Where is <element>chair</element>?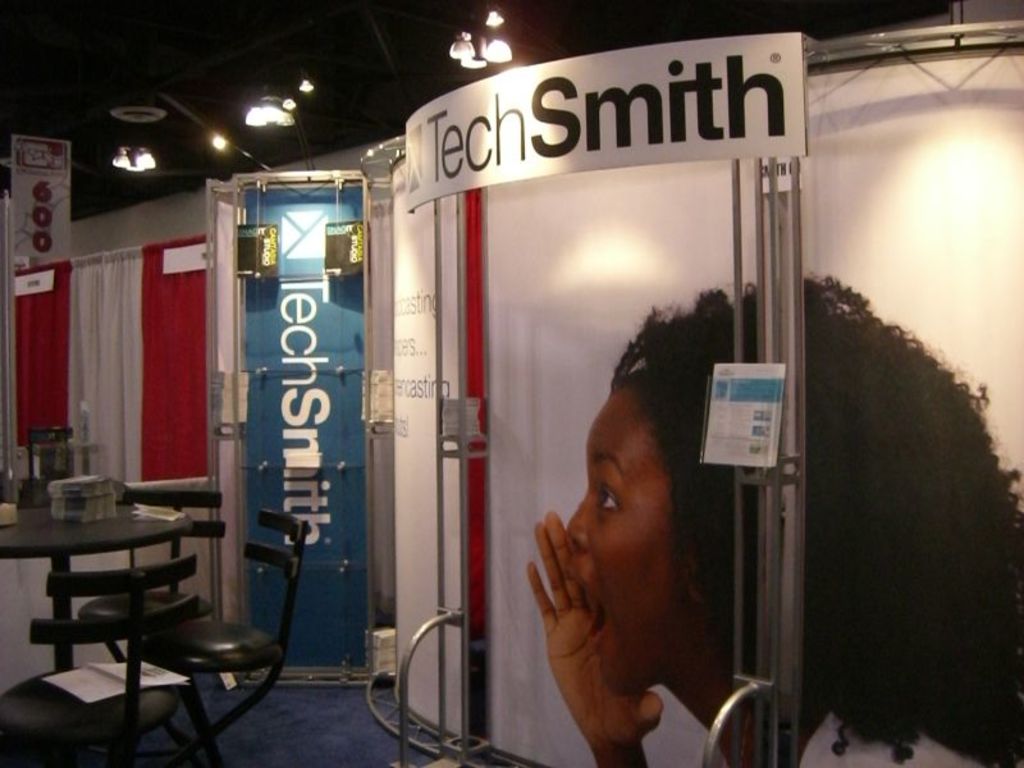
[x1=67, y1=488, x2=210, y2=663].
